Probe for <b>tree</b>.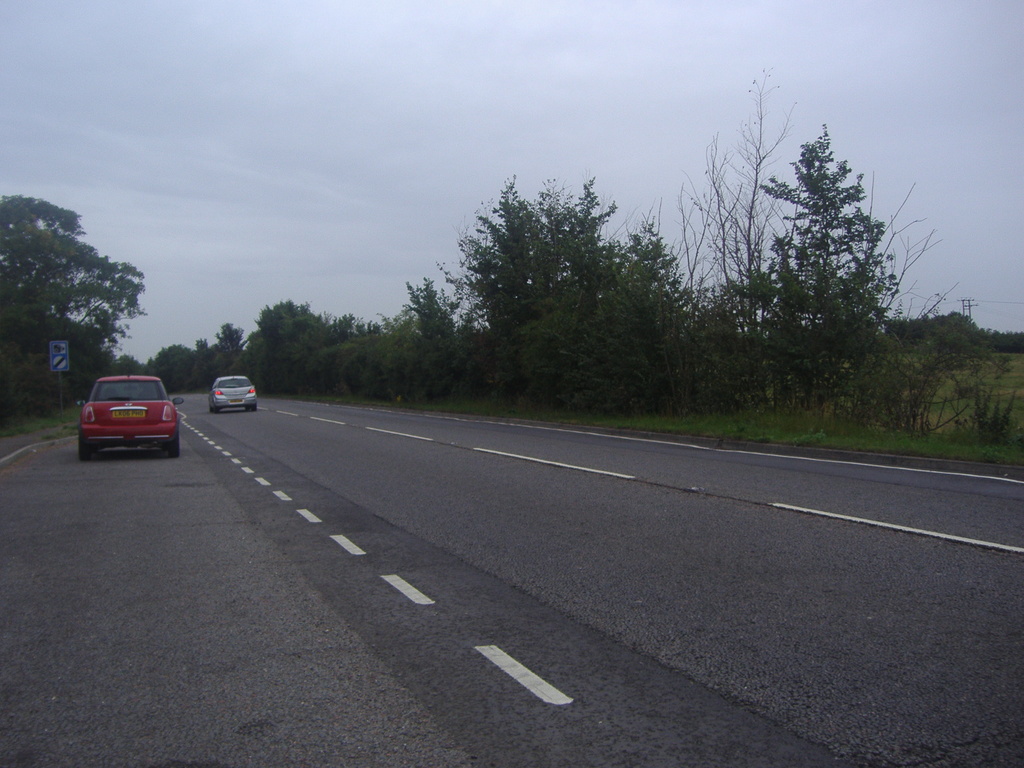
Probe result: (left=691, top=65, right=852, bottom=446).
